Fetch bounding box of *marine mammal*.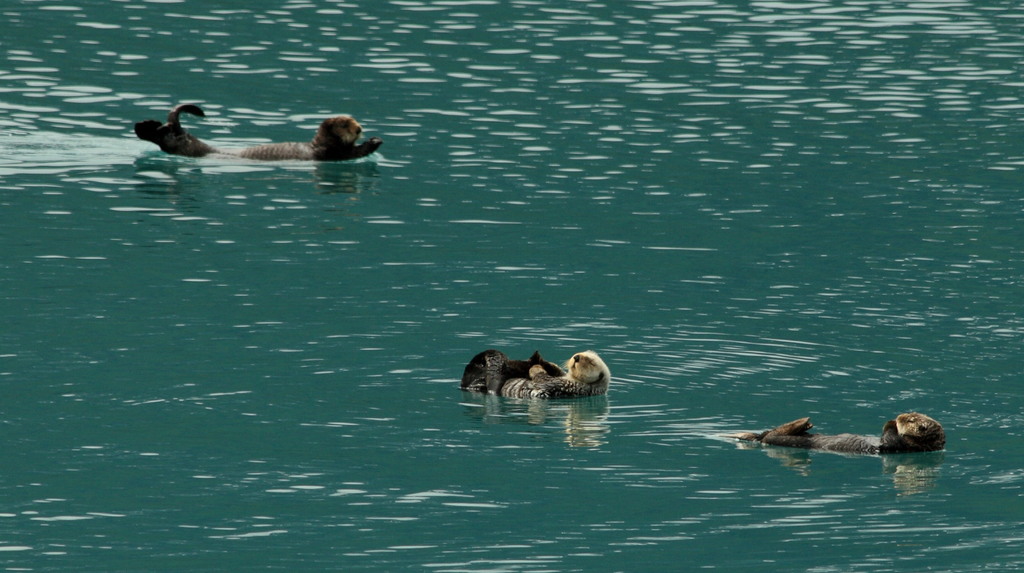
Bbox: (457,351,593,410).
